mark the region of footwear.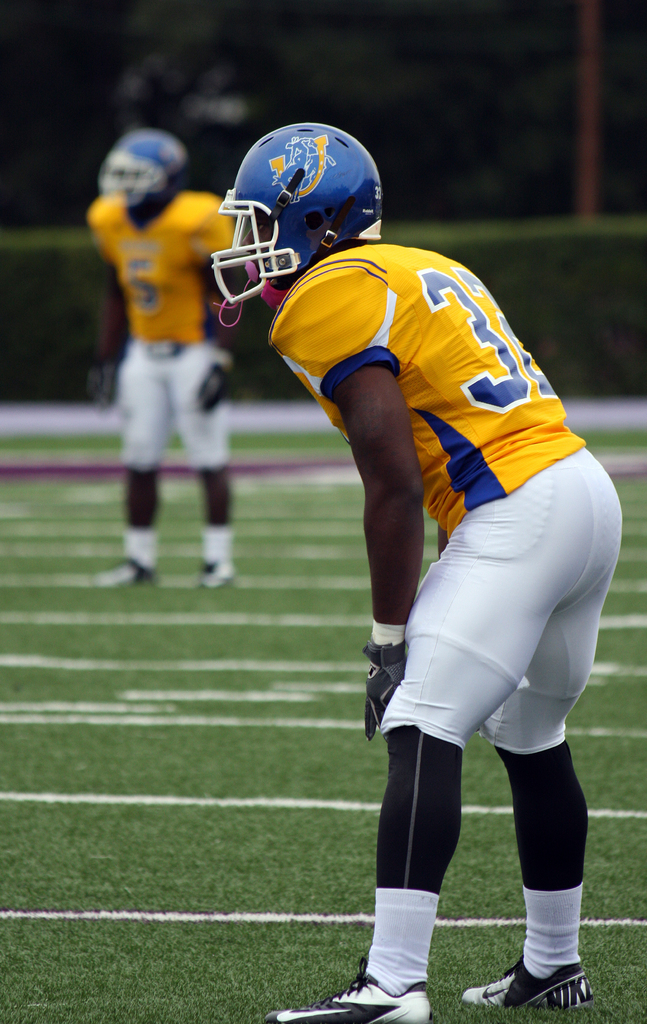
Region: (left=197, top=554, right=240, bottom=592).
